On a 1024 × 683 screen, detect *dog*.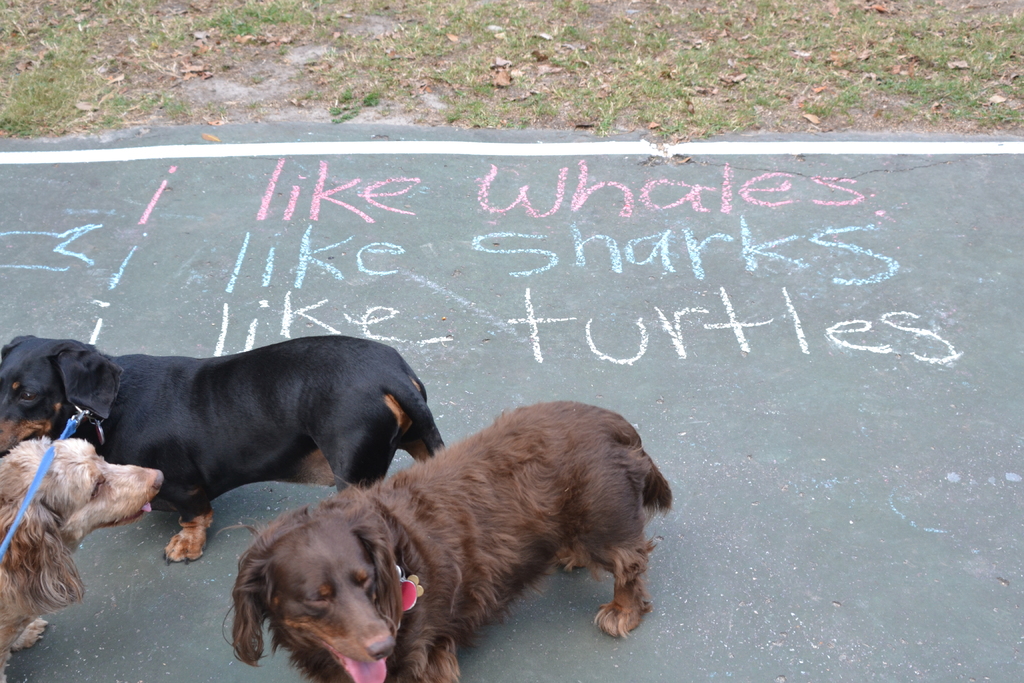
Rect(3, 333, 445, 561).
